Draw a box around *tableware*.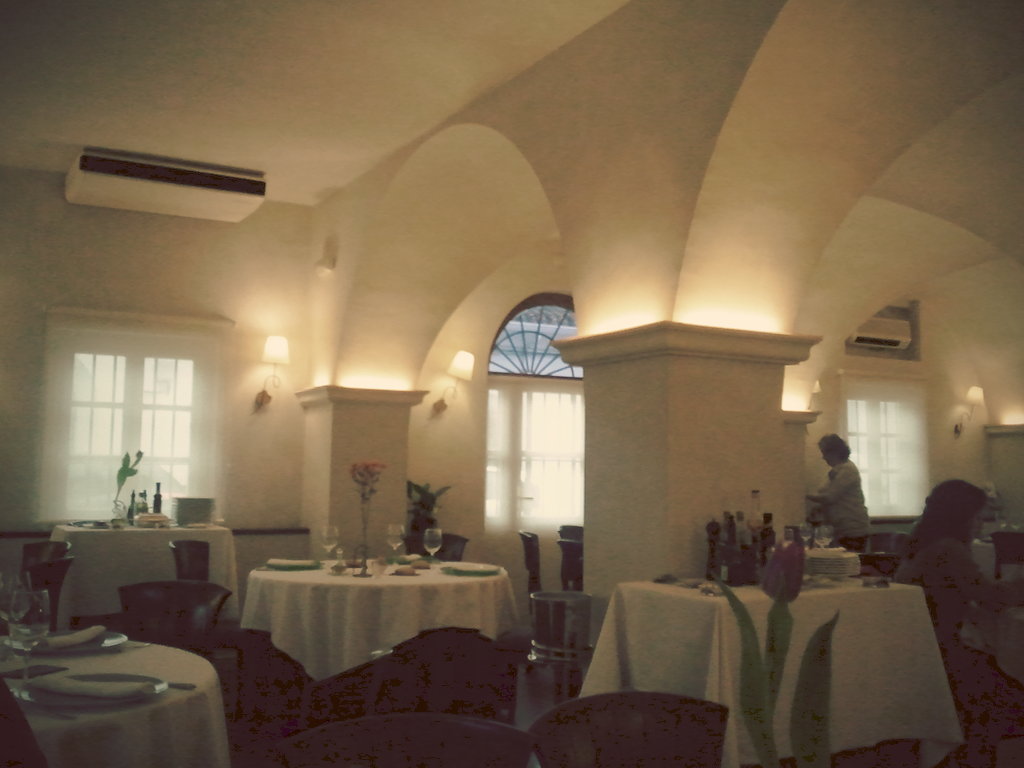
125 638 151 649.
